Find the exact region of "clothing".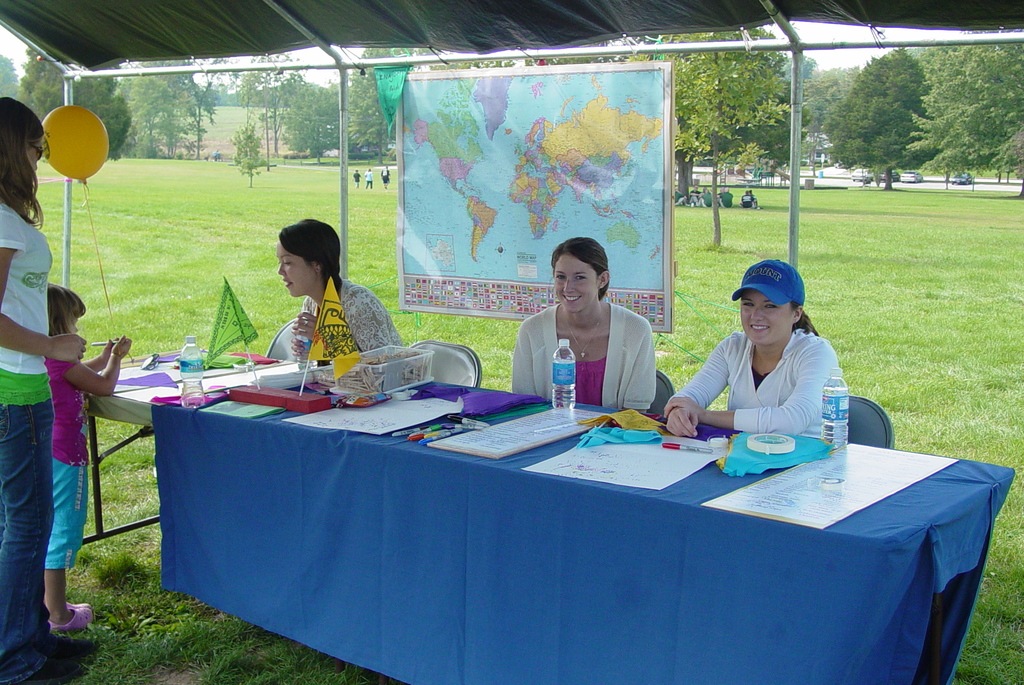
Exact region: region(509, 293, 663, 409).
